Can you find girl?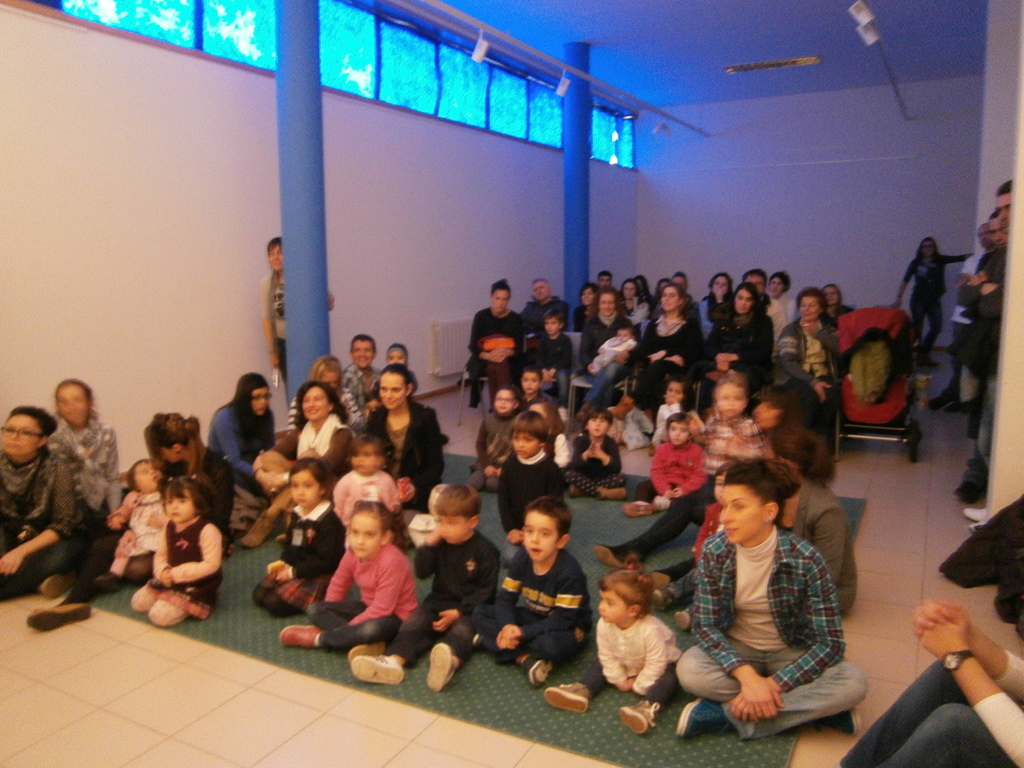
Yes, bounding box: select_region(127, 471, 221, 625).
